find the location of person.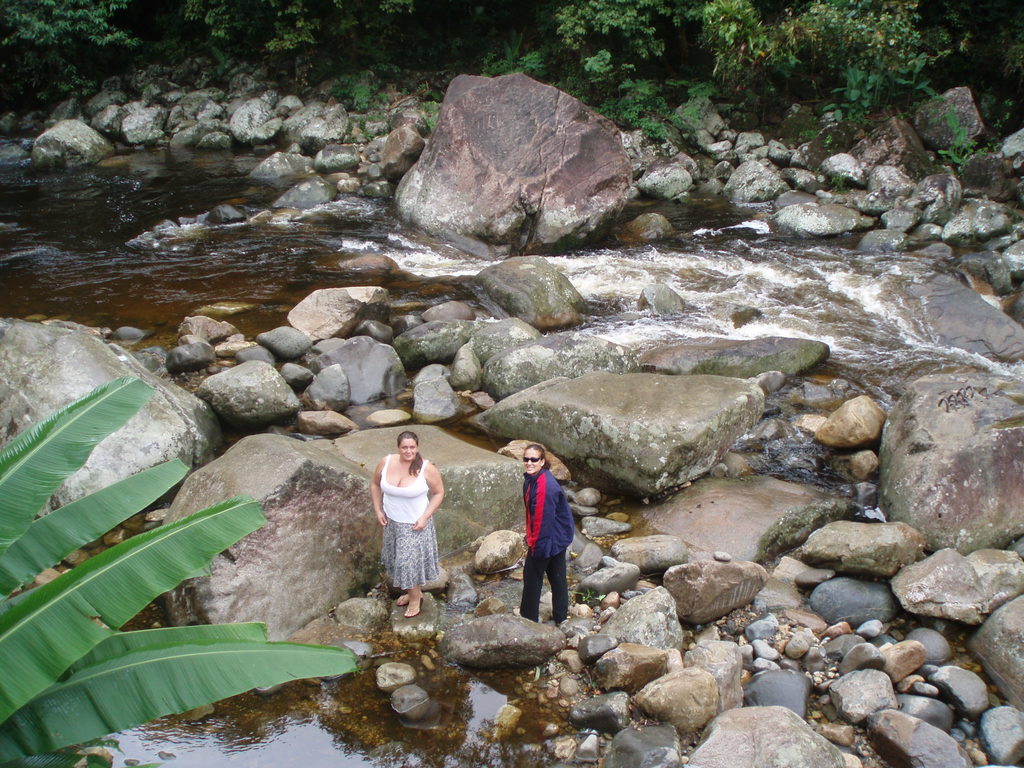
Location: (505, 447, 590, 641).
